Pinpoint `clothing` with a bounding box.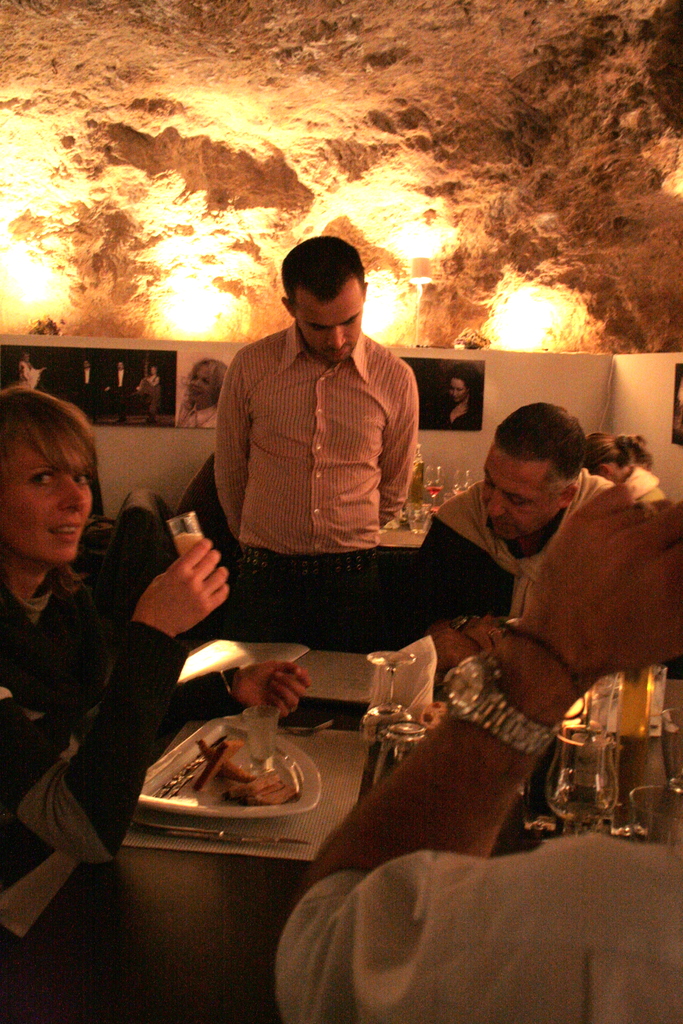
box=[187, 270, 440, 608].
